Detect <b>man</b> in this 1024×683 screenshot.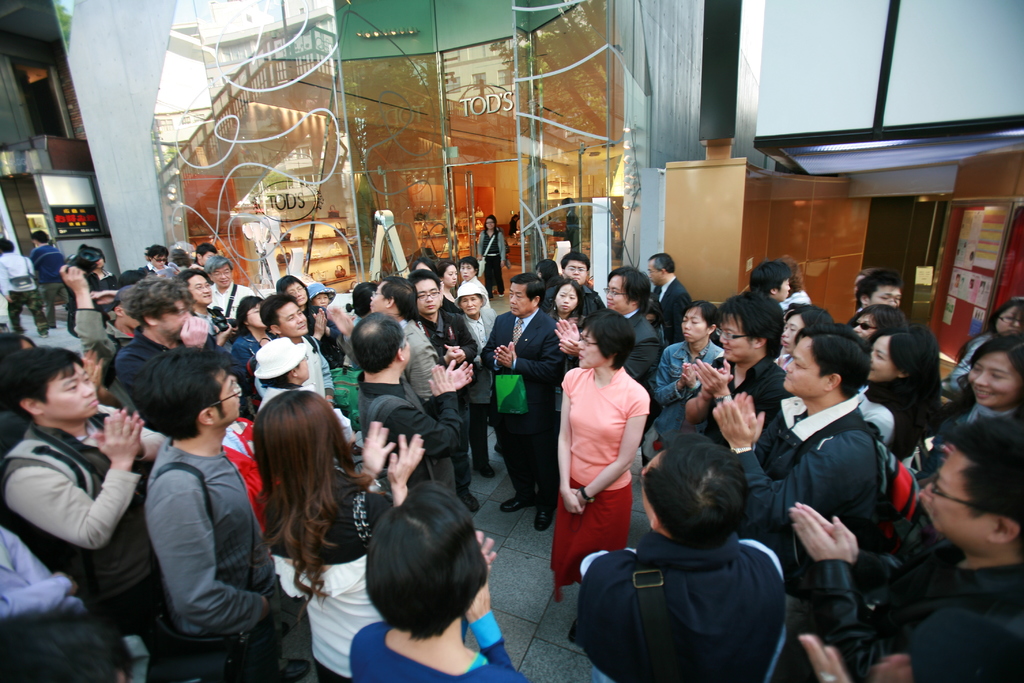
Detection: (211, 247, 236, 321).
